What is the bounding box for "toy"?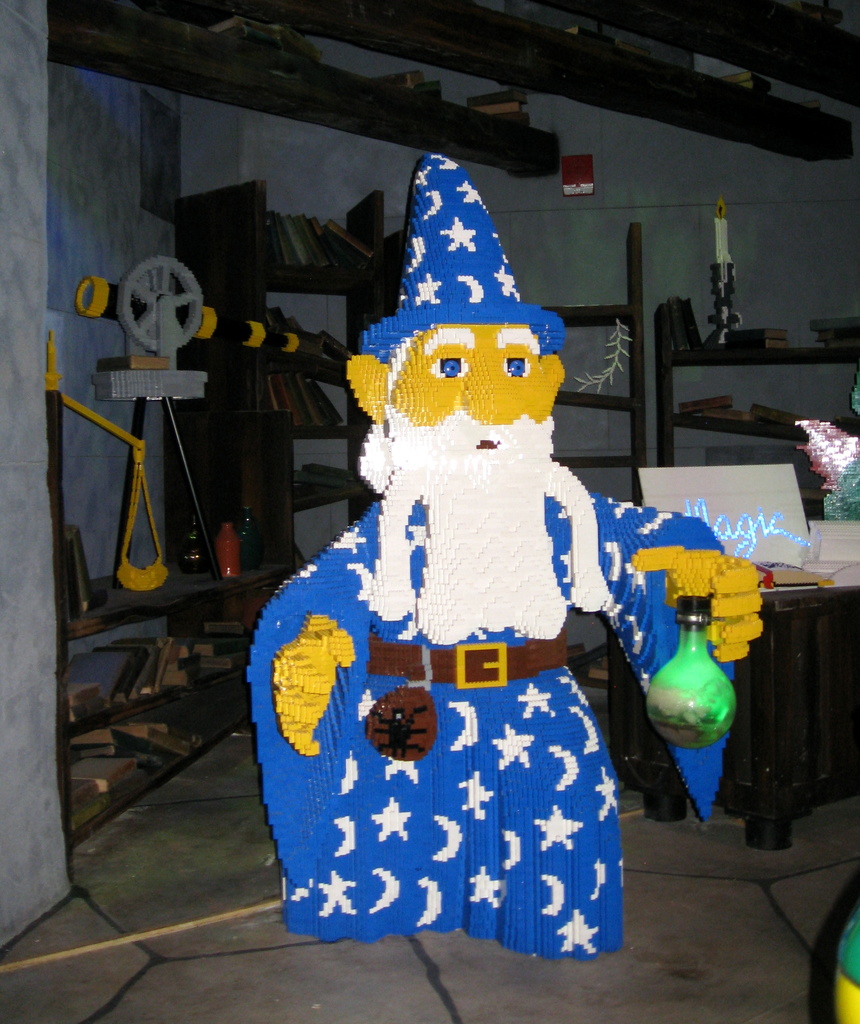
245 152 763 958.
